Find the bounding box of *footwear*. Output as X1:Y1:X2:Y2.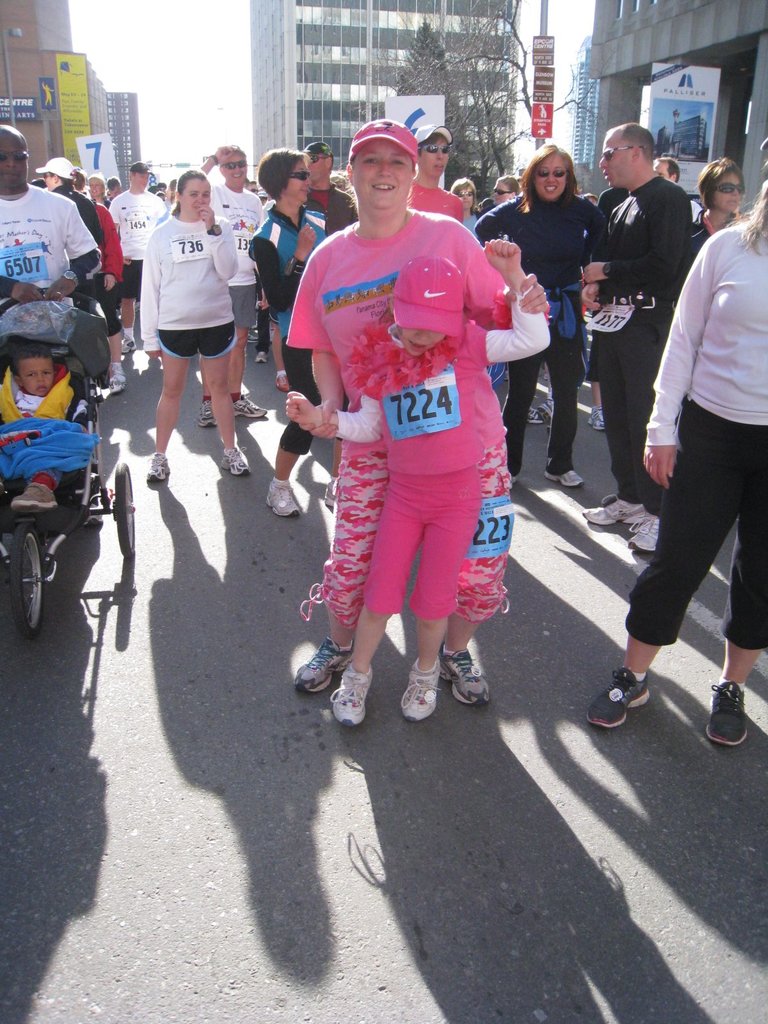
198:401:218:429.
